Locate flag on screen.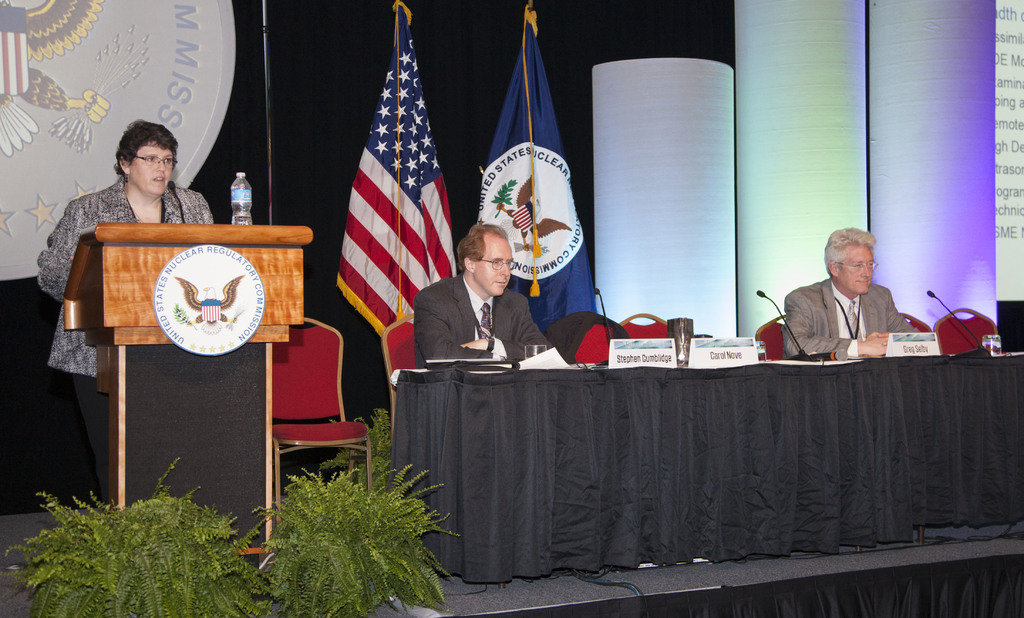
On screen at <box>481,20,602,322</box>.
